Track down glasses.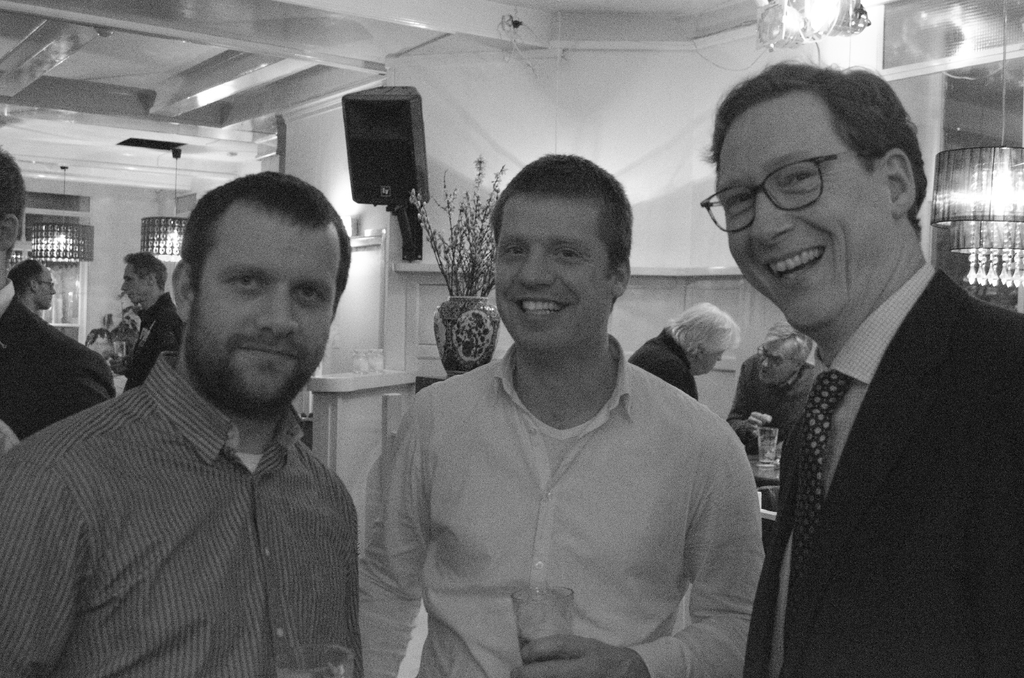
Tracked to (left=689, top=137, right=902, bottom=227).
